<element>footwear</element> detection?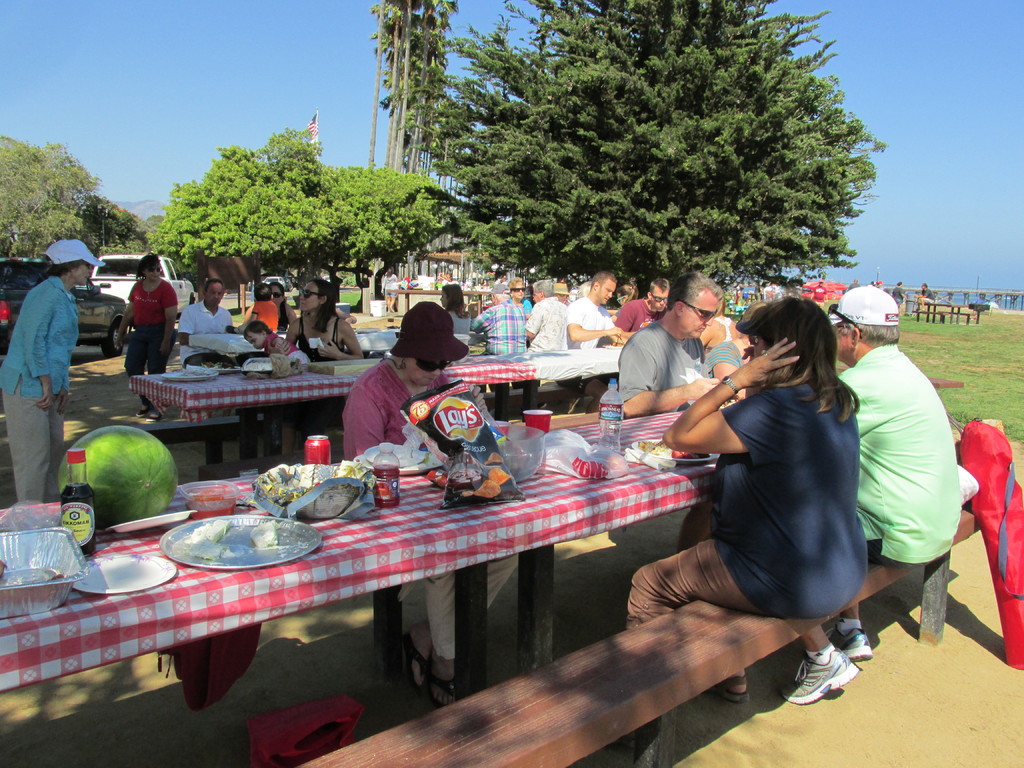
<box>824,632,876,661</box>
